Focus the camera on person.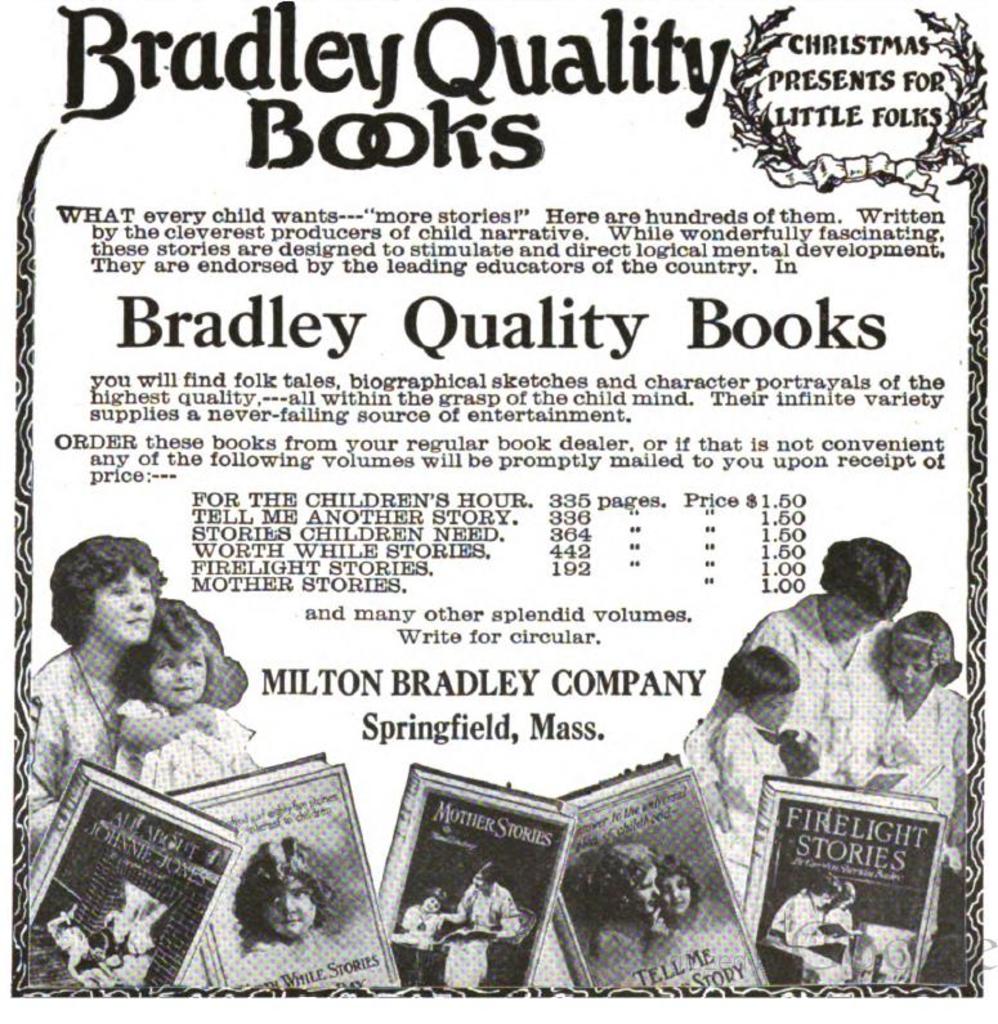
Focus region: [702, 641, 795, 872].
